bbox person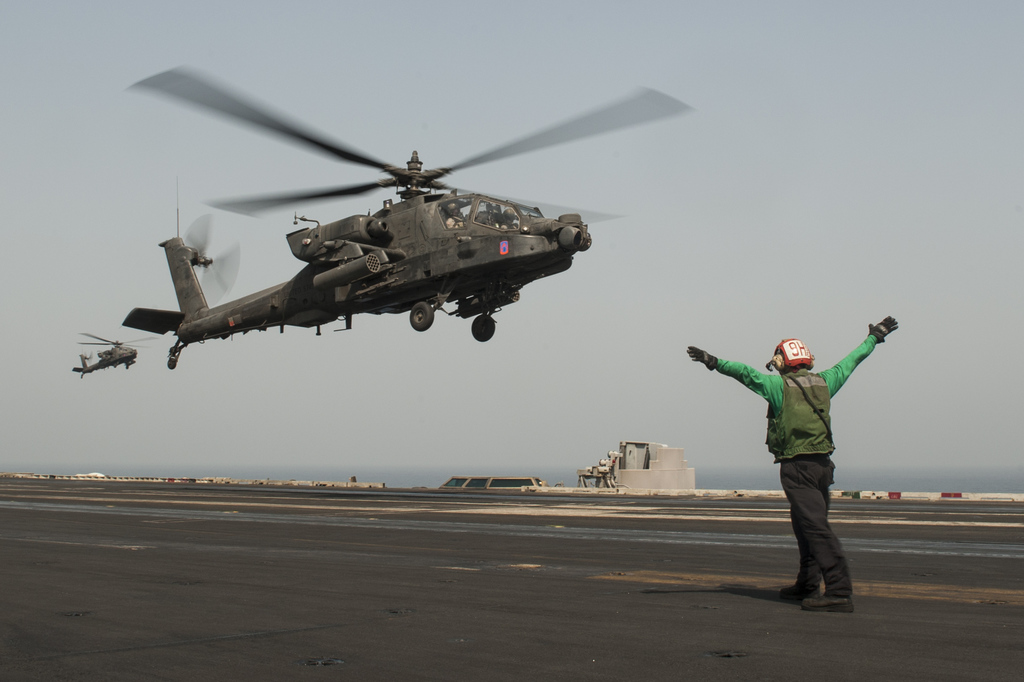
bbox=[707, 301, 884, 599]
